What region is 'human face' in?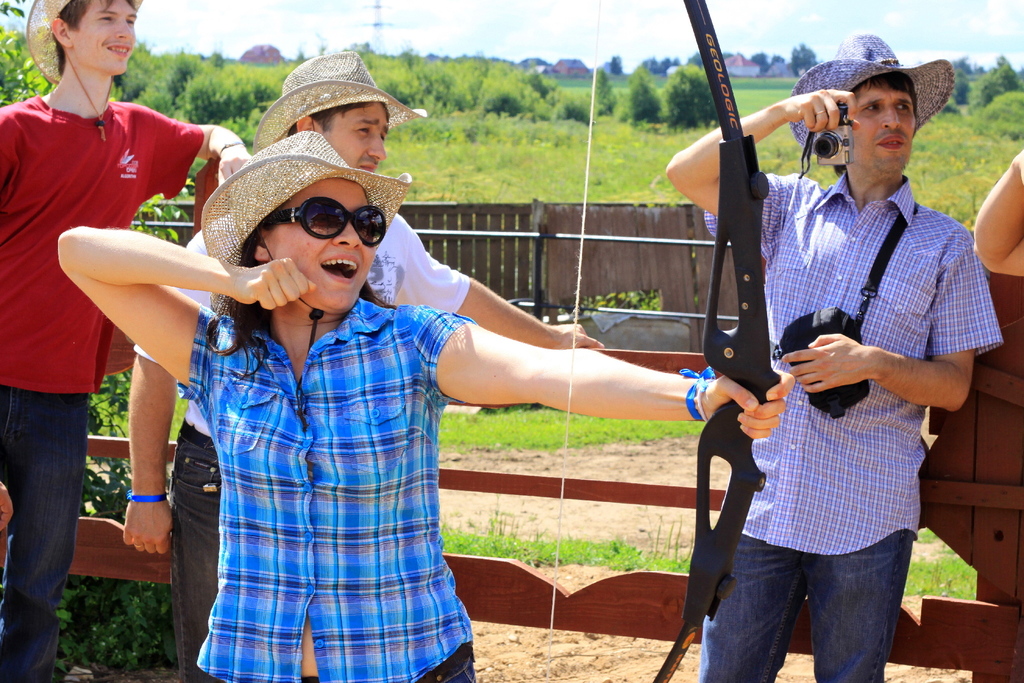
[854, 85, 915, 170].
